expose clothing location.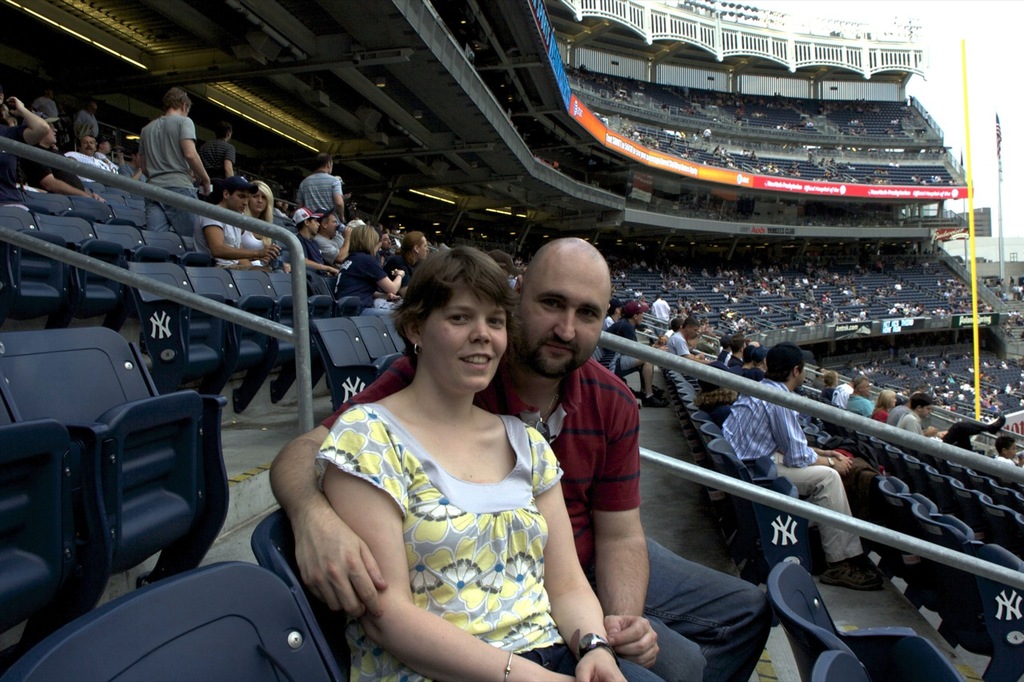
Exposed at box(257, 230, 326, 272).
